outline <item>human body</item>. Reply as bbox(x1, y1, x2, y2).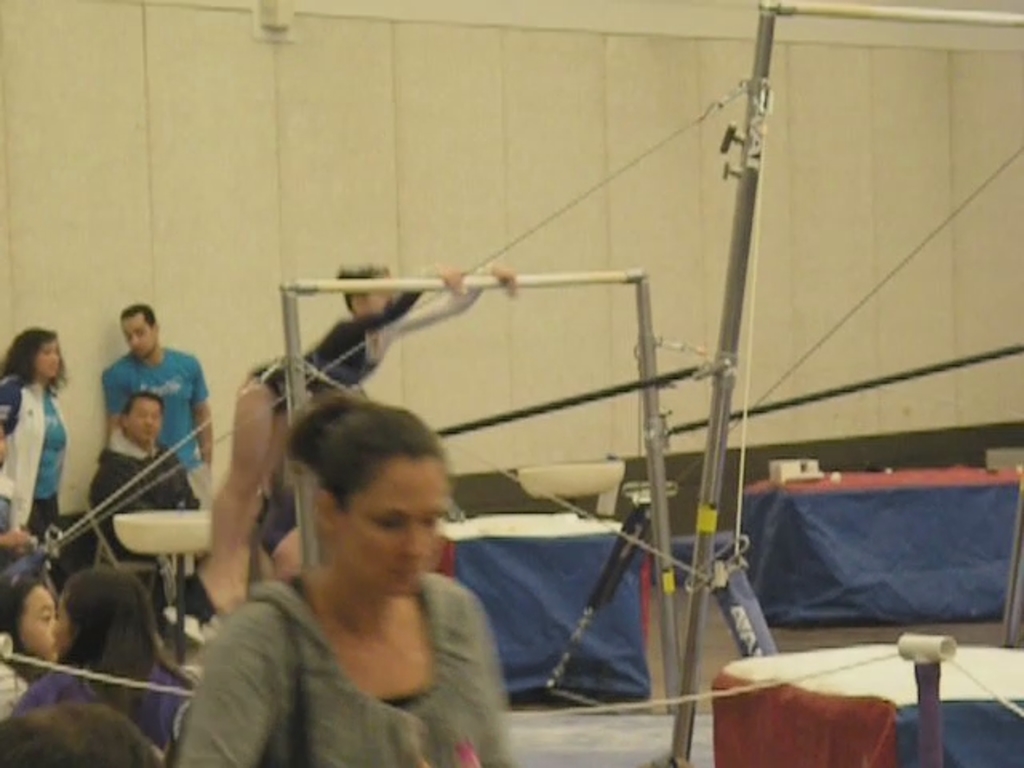
bbox(86, 422, 198, 624).
